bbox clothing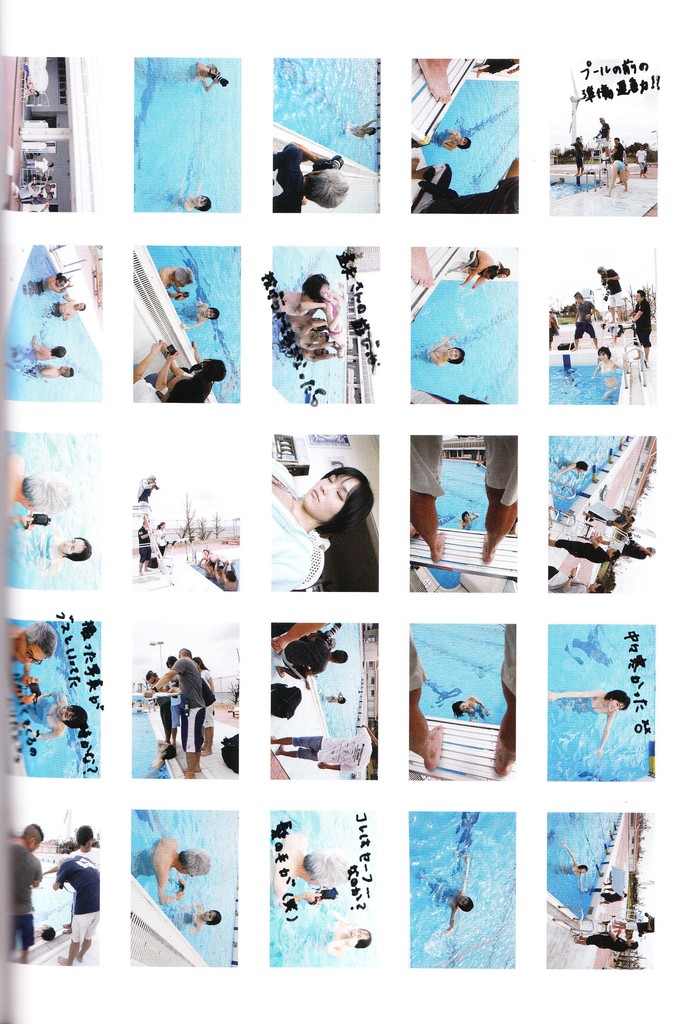
<region>64, 843, 100, 864</region>
